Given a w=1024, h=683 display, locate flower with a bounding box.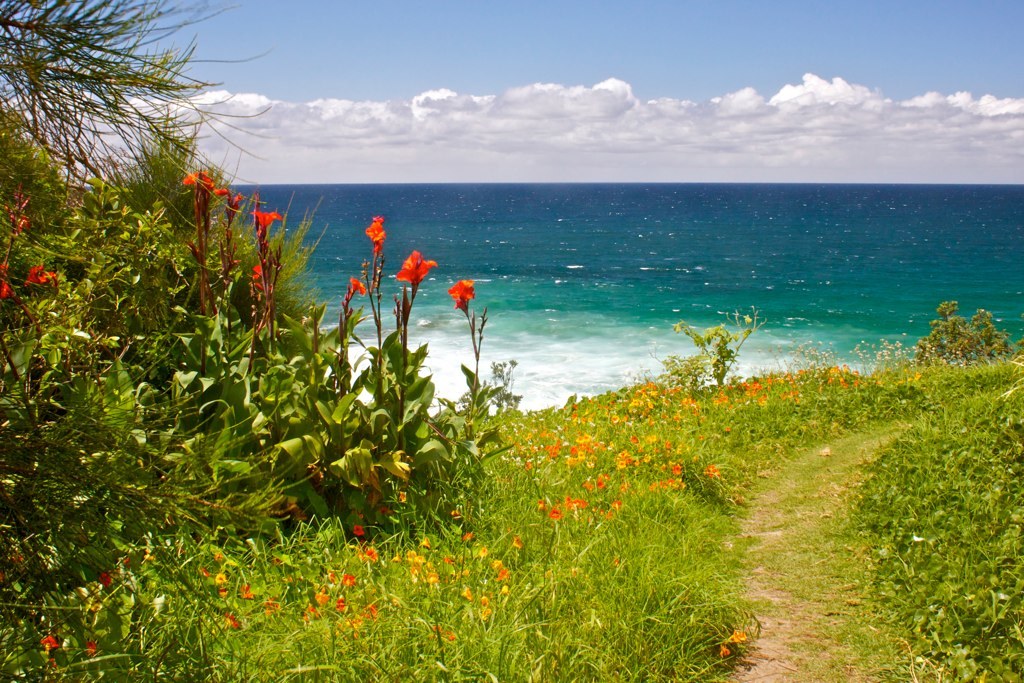
Located: bbox(395, 250, 436, 291).
